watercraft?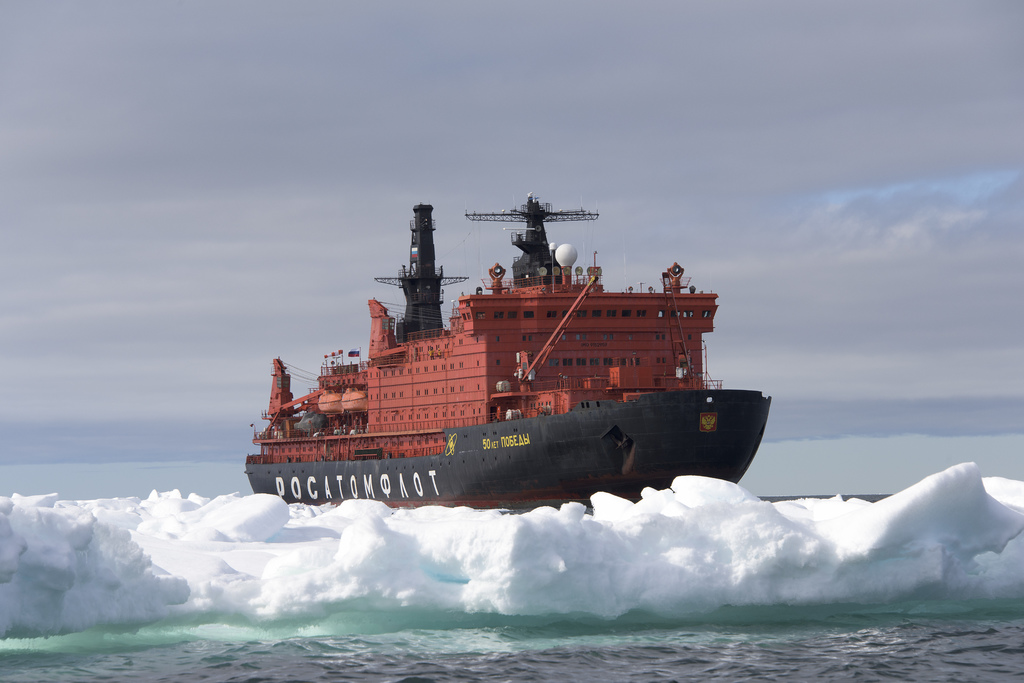
260:185:756:506
